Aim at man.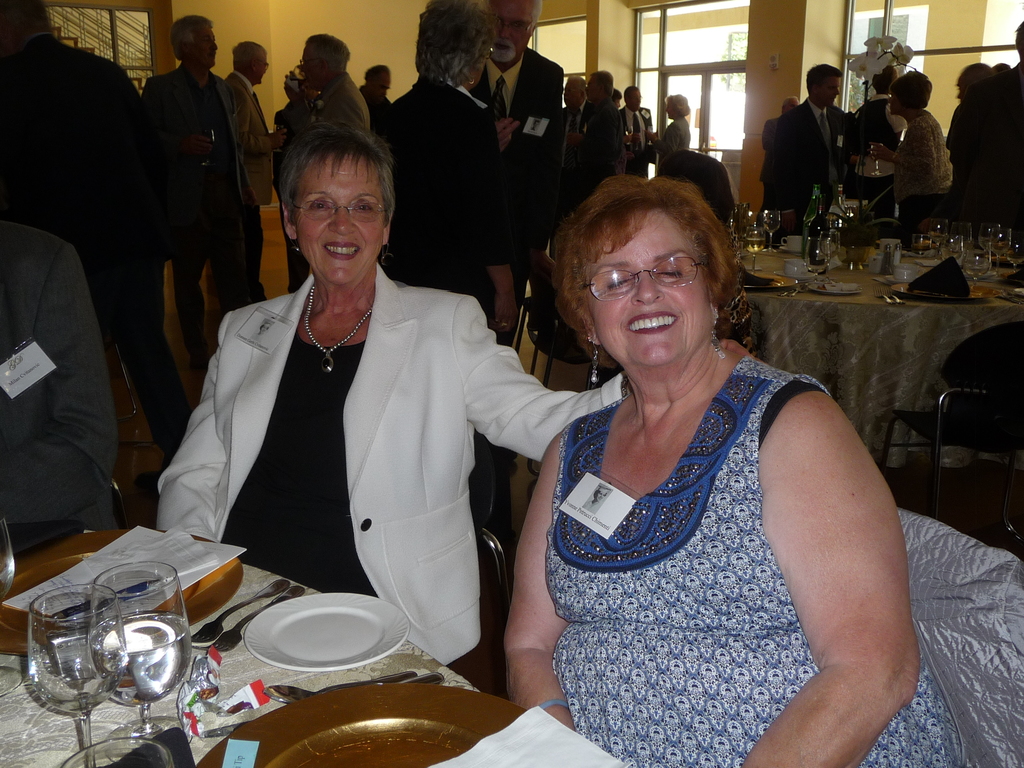
Aimed at (223, 43, 285, 301).
